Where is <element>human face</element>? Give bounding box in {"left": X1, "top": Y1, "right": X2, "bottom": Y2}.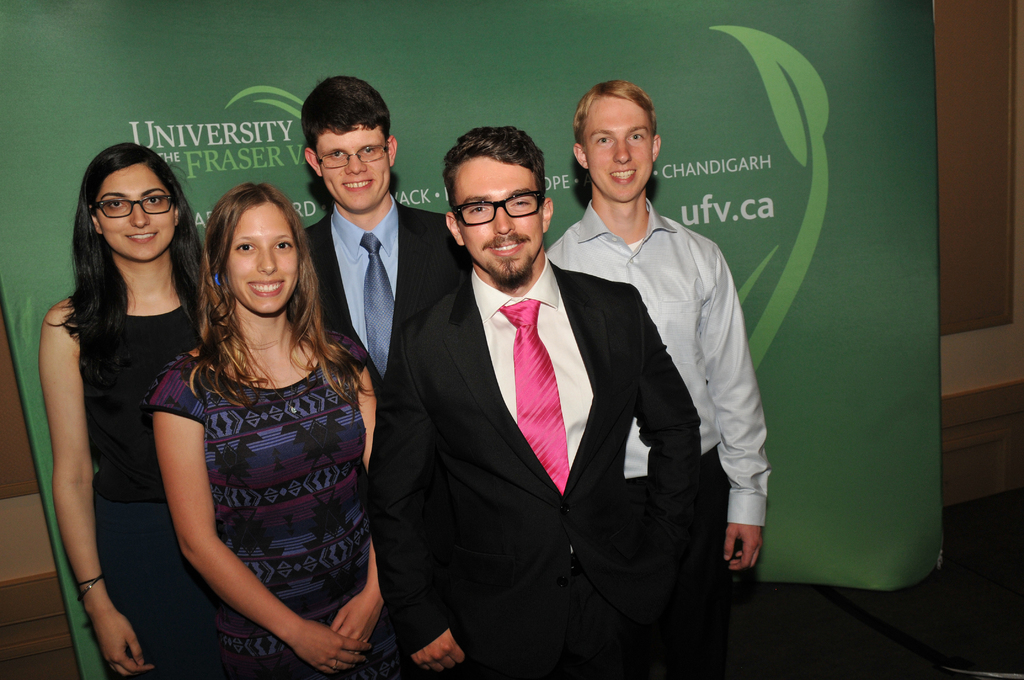
{"left": 94, "top": 164, "right": 179, "bottom": 264}.
